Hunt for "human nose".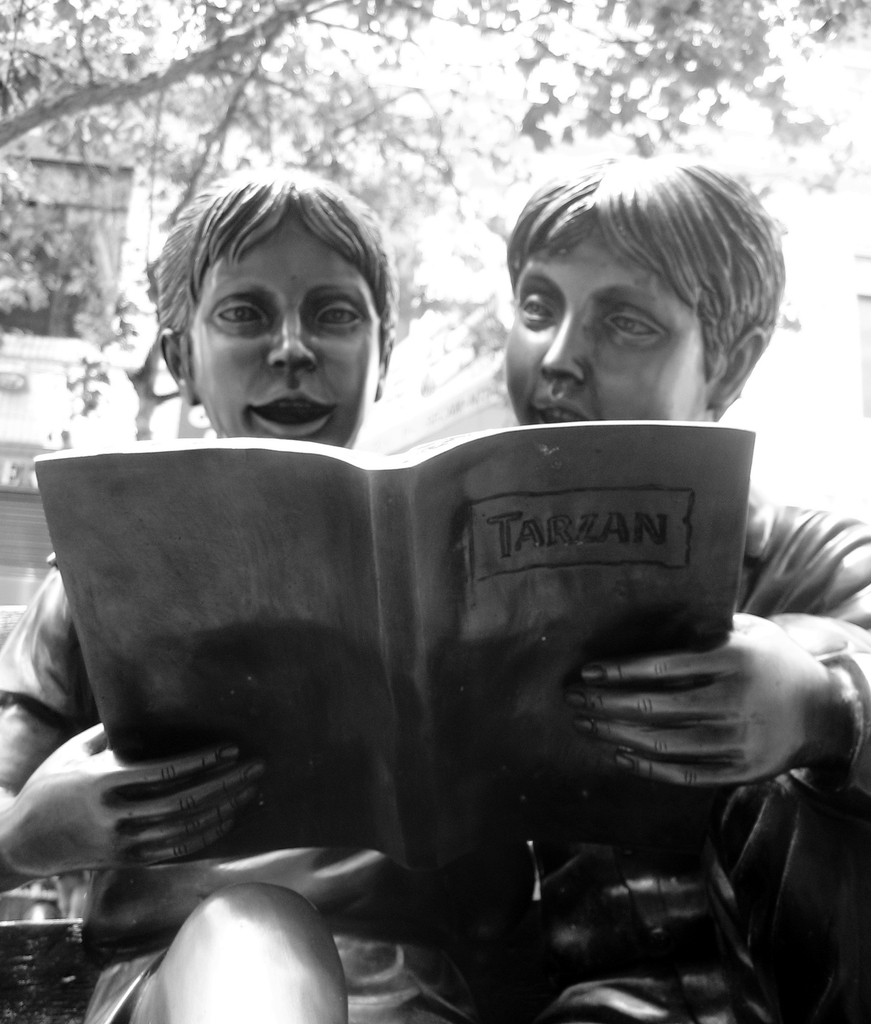
Hunted down at bbox=(539, 308, 583, 381).
